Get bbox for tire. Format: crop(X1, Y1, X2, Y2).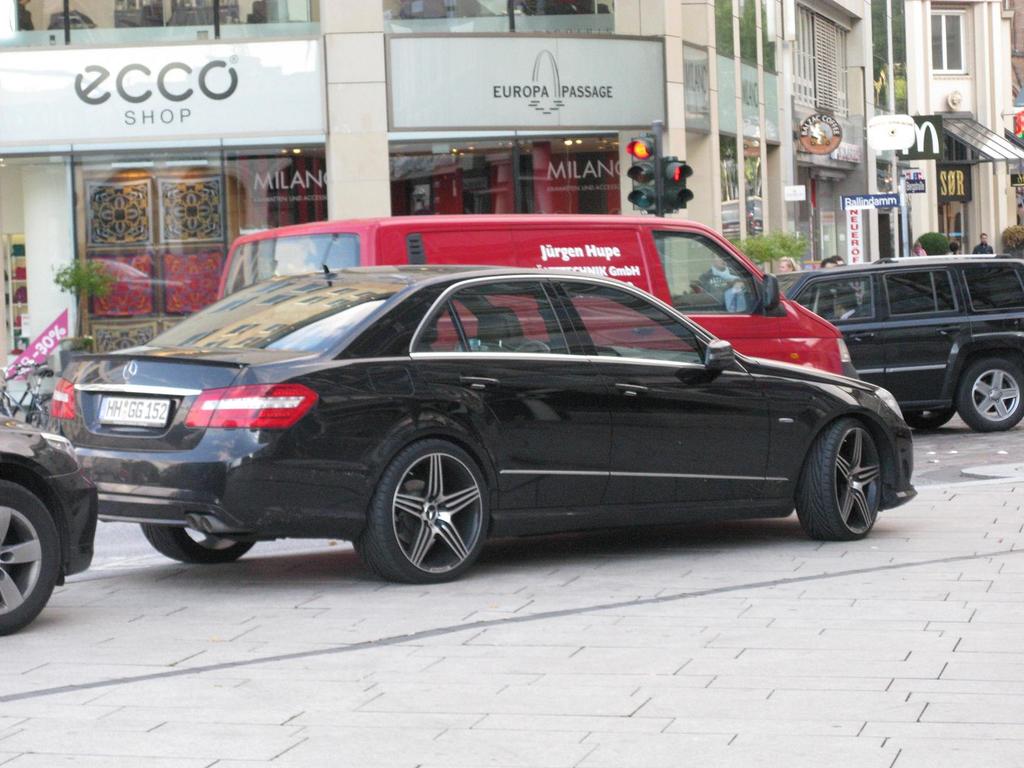
crop(794, 418, 881, 540).
